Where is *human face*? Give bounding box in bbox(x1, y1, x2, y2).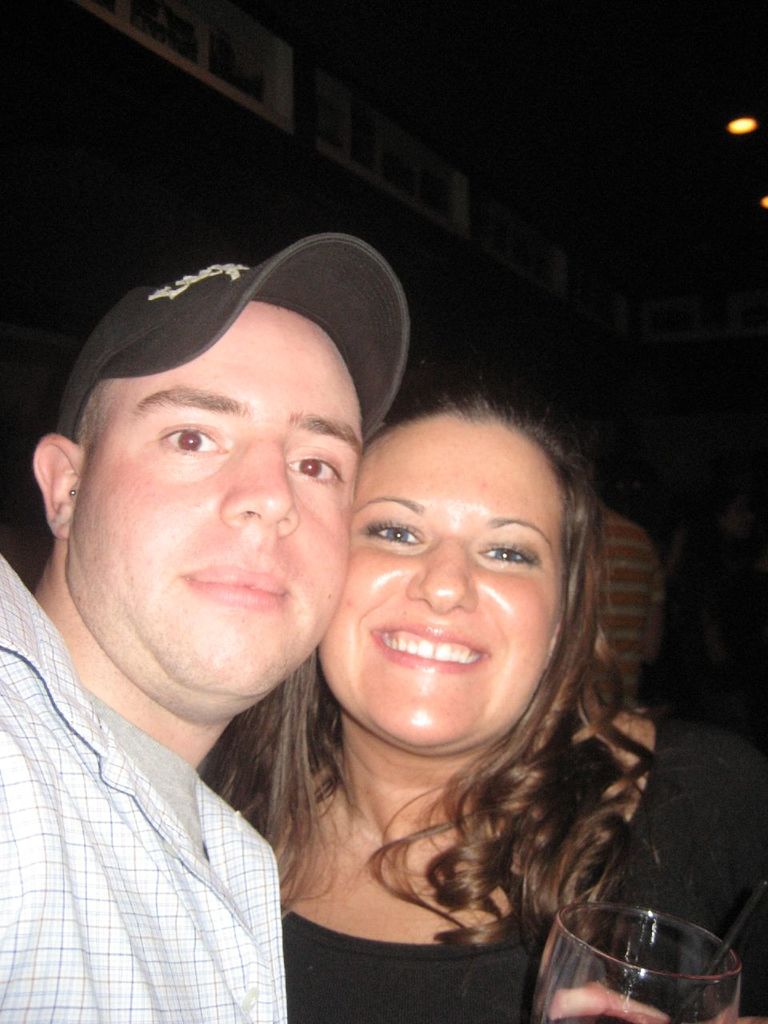
bbox(322, 414, 558, 750).
